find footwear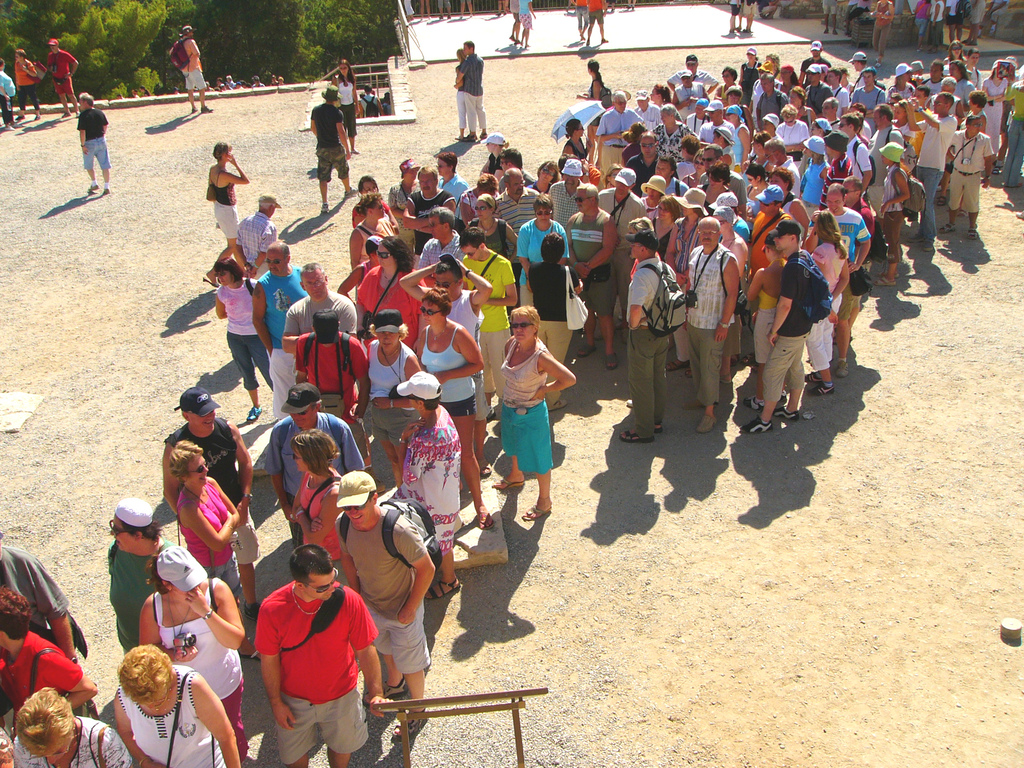
364/468/385/492
